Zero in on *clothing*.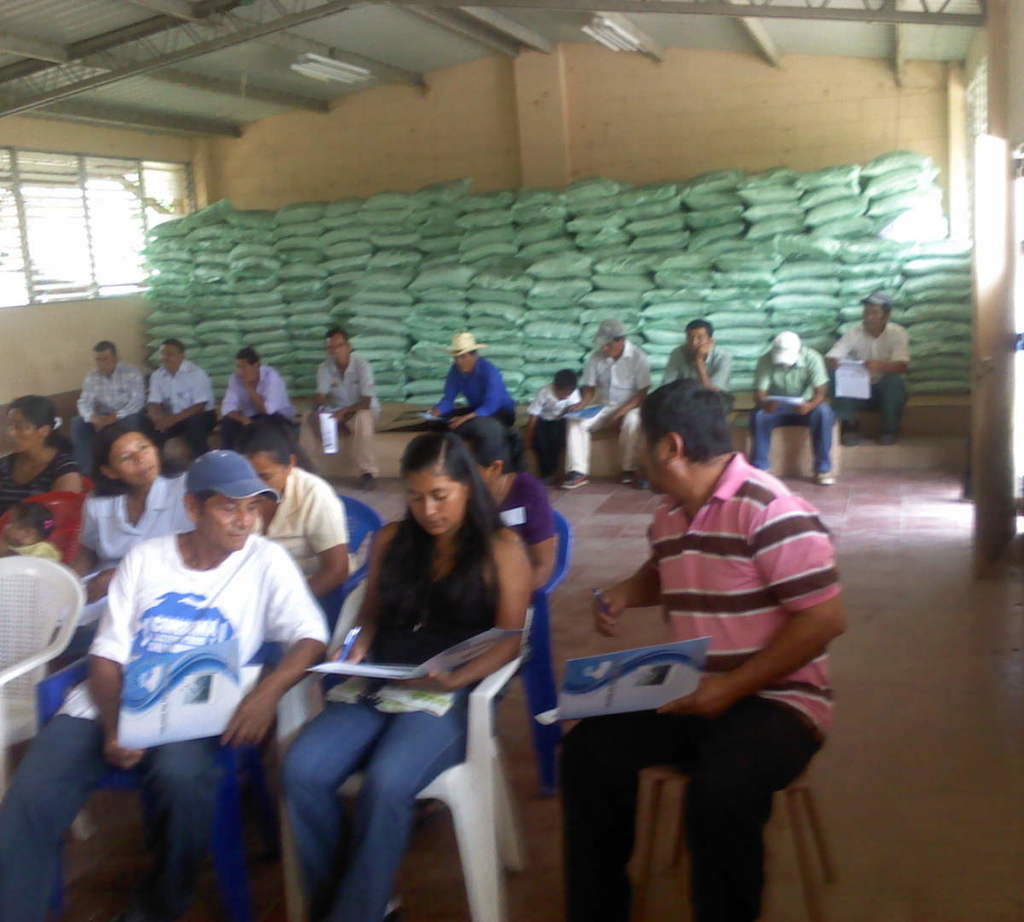
Zeroed in: rect(826, 319, 912, 432).
